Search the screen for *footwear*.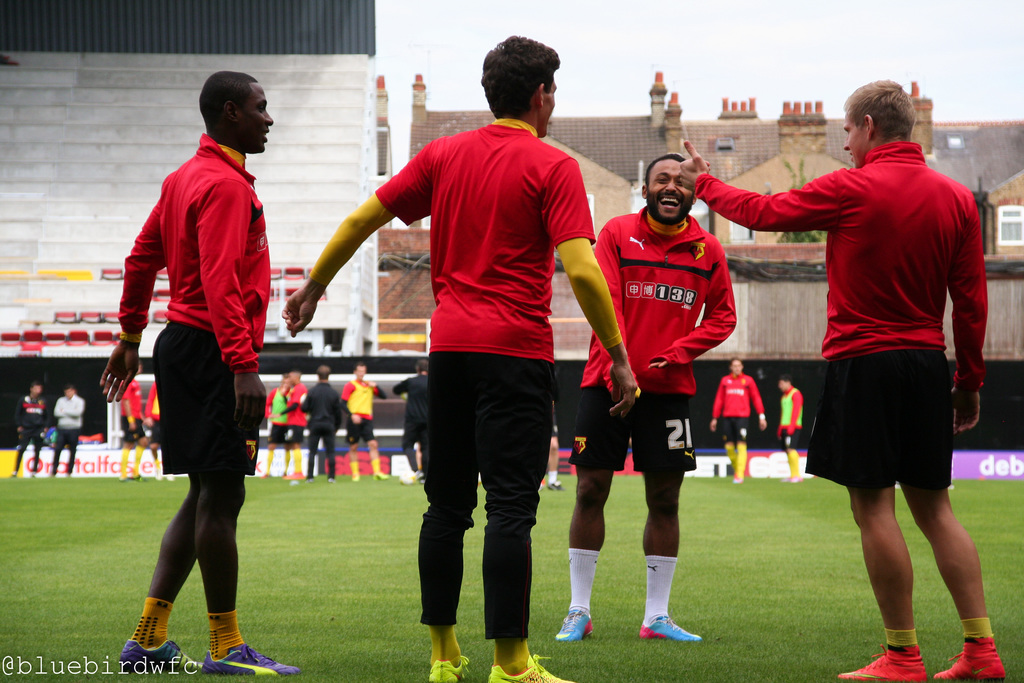
Found at region(836, 646, 924, 682).
